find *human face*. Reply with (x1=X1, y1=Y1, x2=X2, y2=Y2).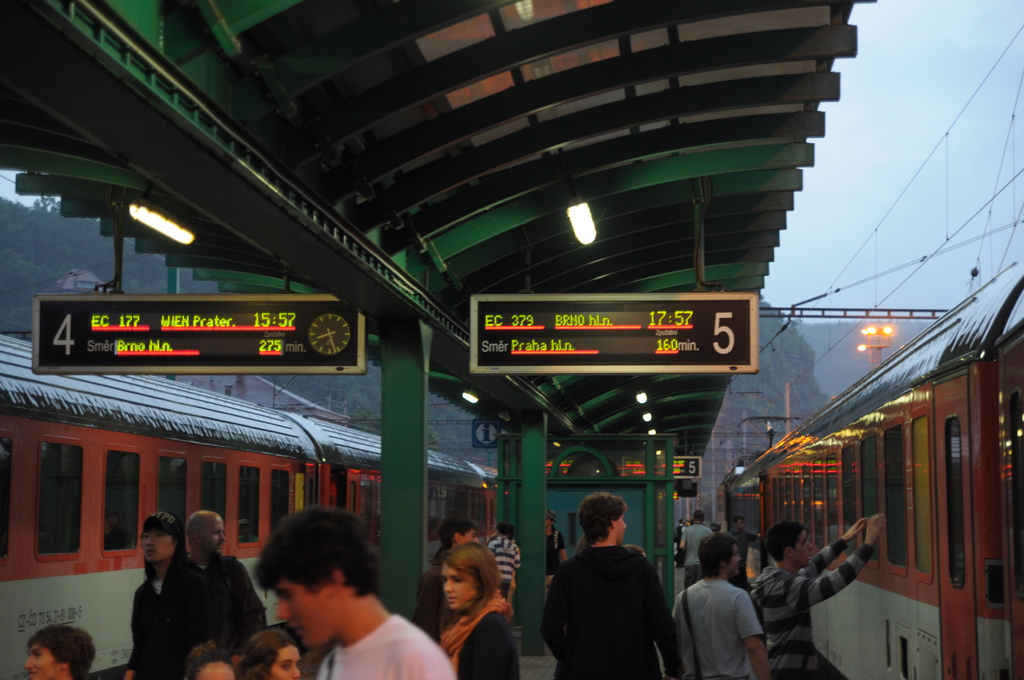
(x1=198, y1=511, x2=224, y2=556).
